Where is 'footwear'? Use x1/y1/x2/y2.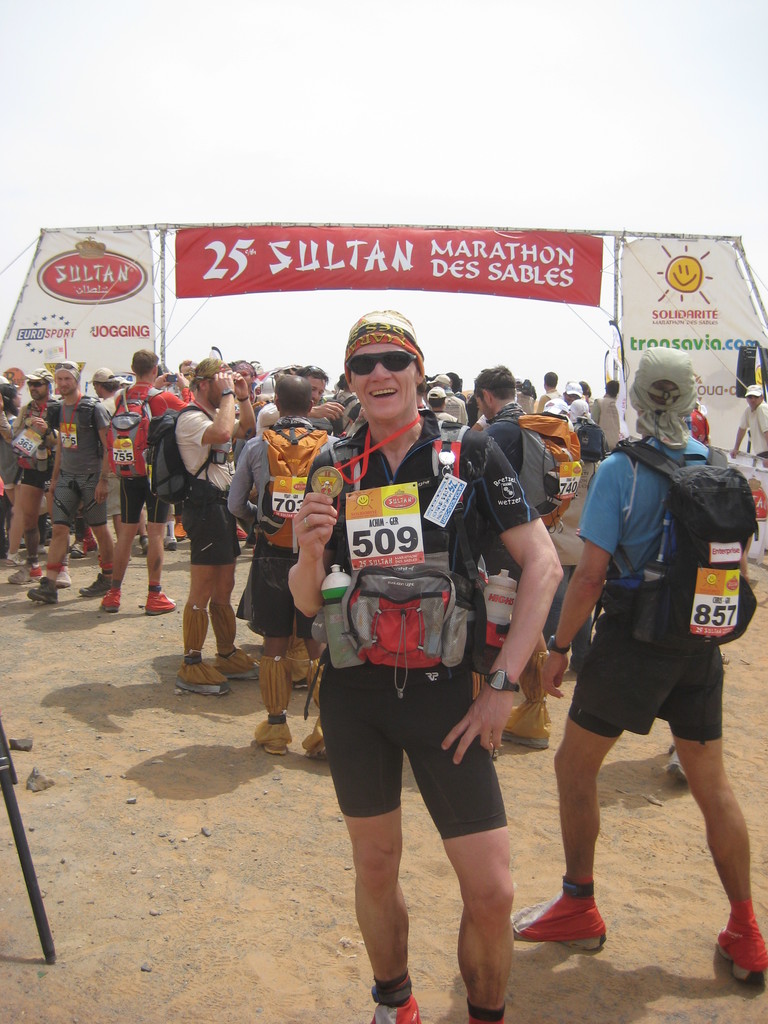
97/582/118/615.
